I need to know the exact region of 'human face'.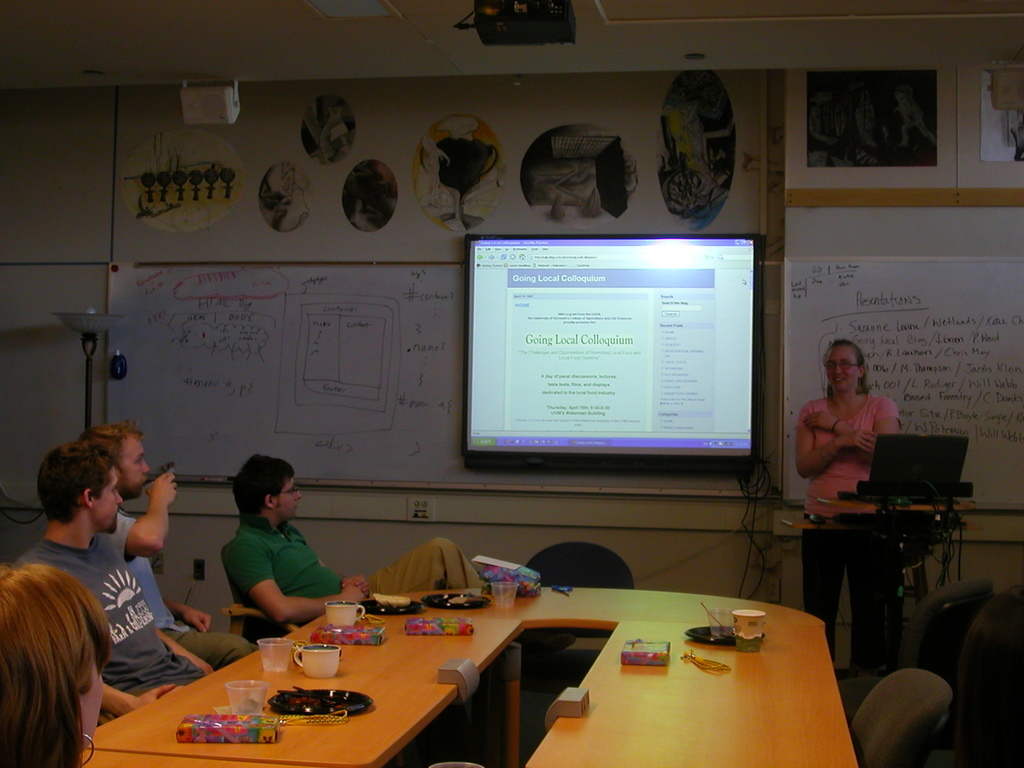
Region: Rect(79, 659, 105, 748).
